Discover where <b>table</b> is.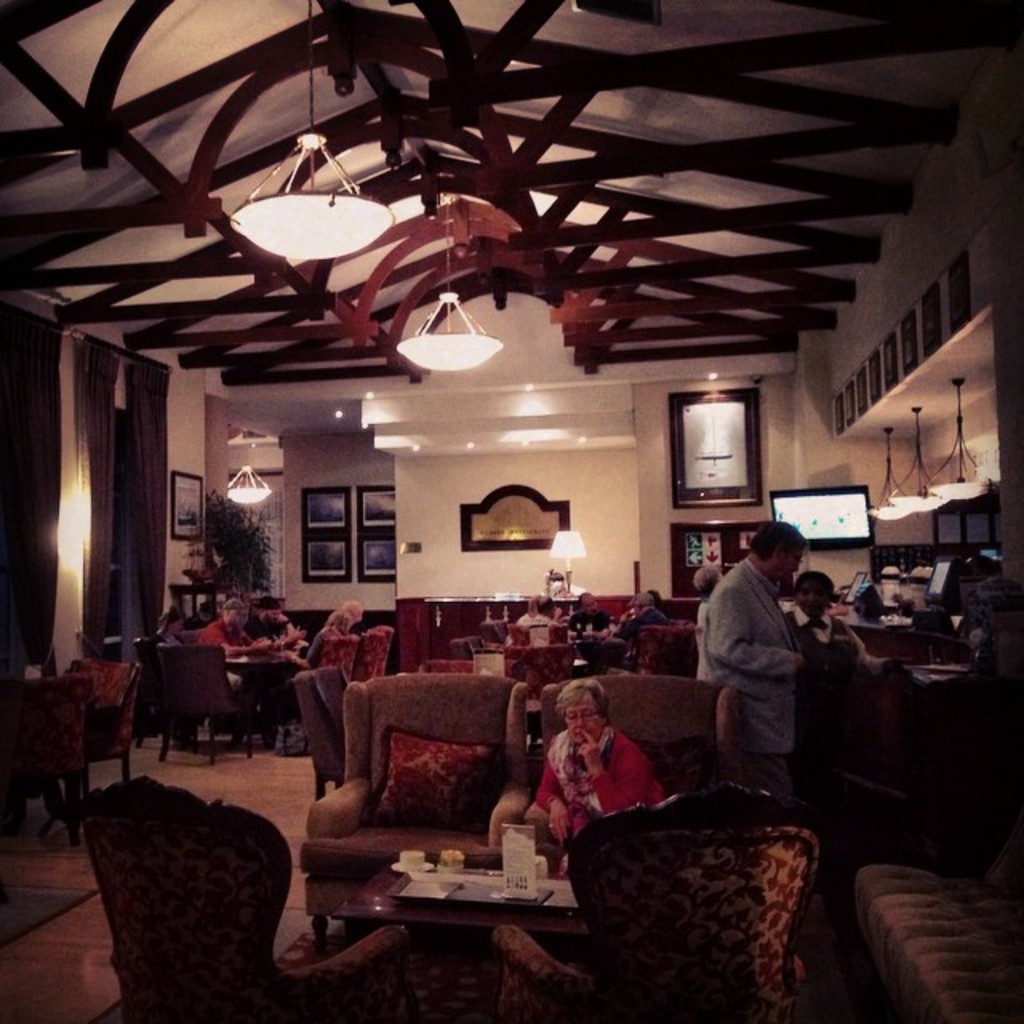
Discovered at [368, 718, 790, 1002].
